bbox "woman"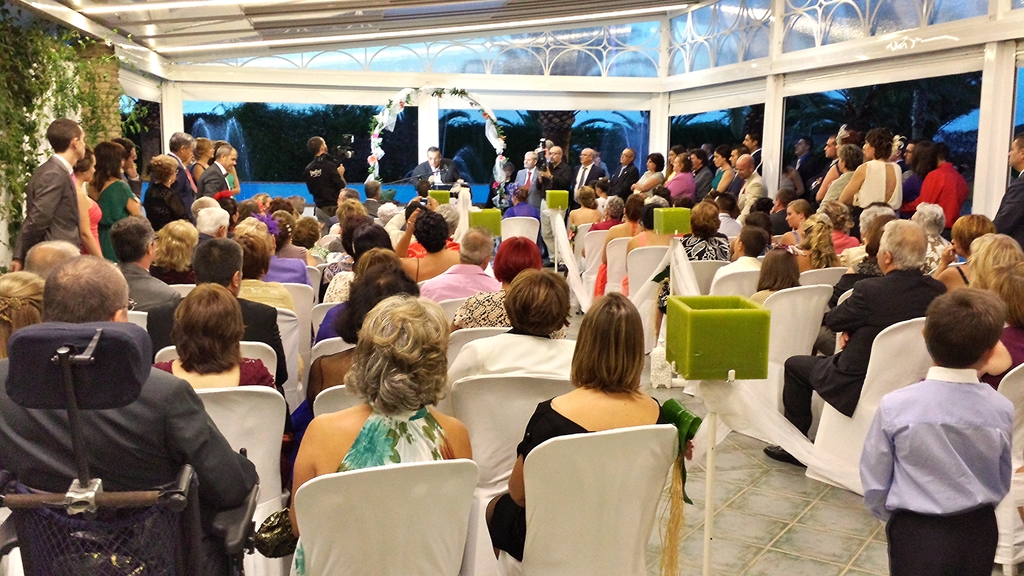
Rect(797, 211, 845, 271)
